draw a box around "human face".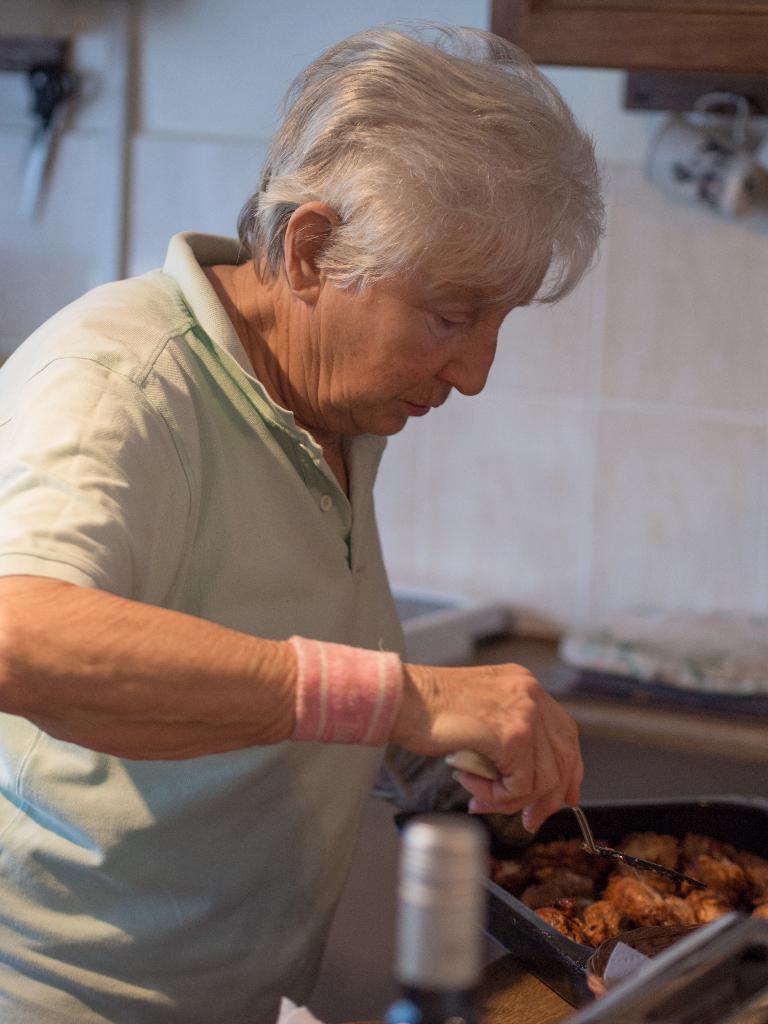
box(319, 193, 562, 429).
